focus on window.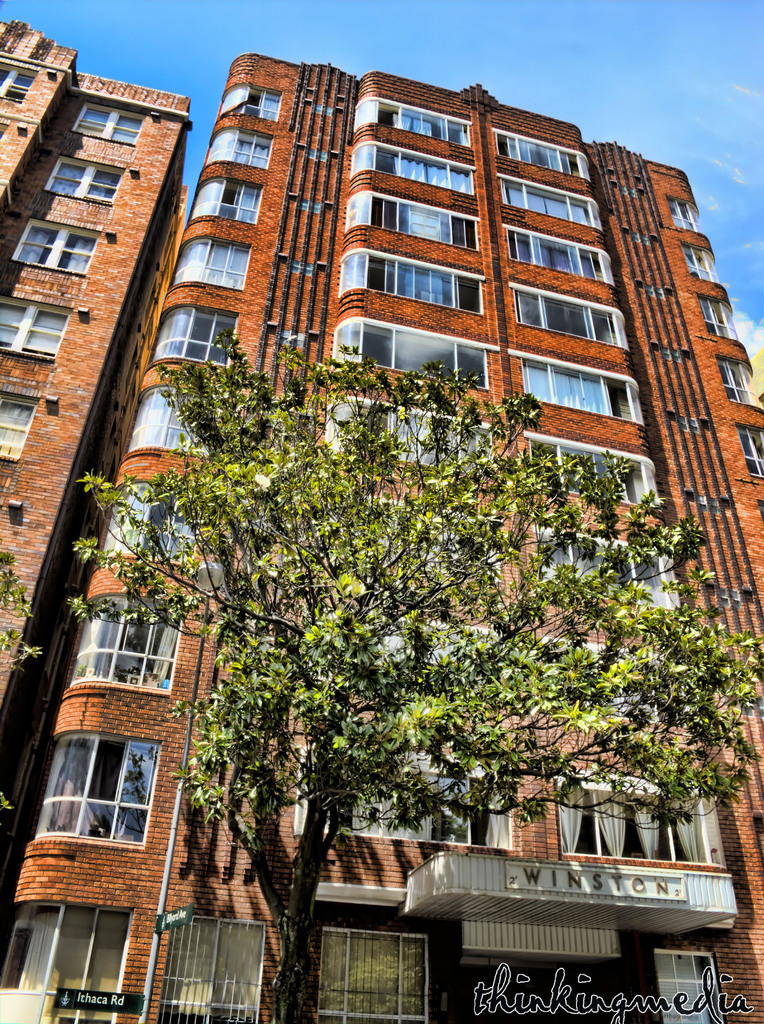
Focused at crop(515, 287, 631, 350).
